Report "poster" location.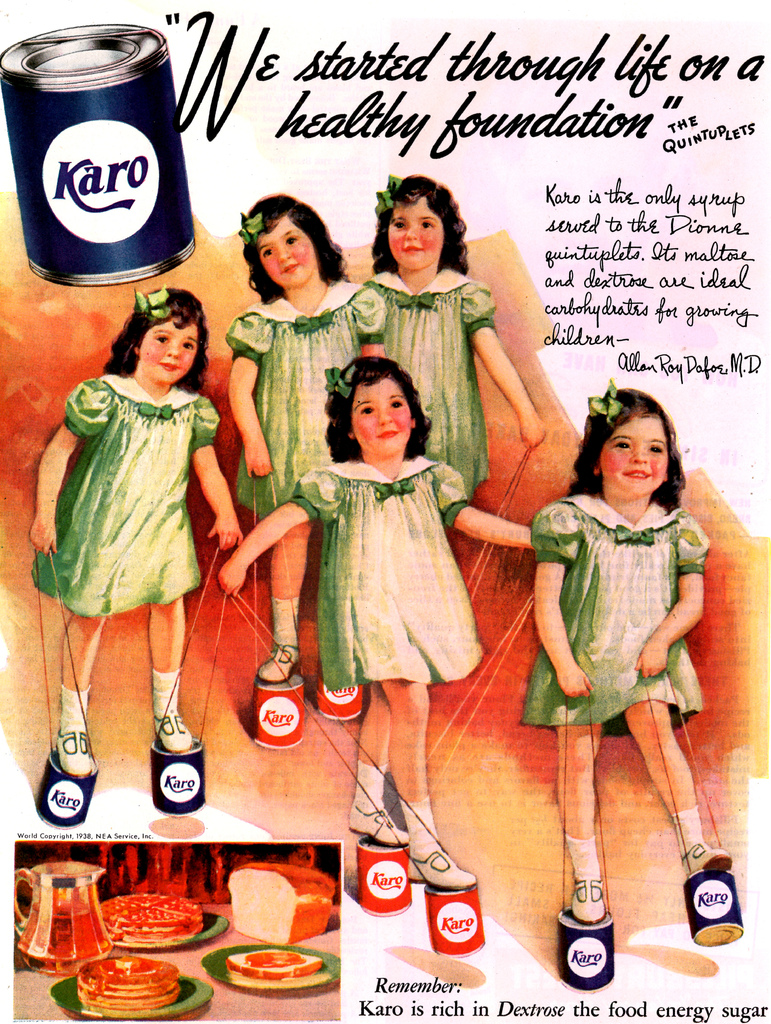
Report: {"left": 3, "top": 0, "right": 765, "bottom": 1023}.
